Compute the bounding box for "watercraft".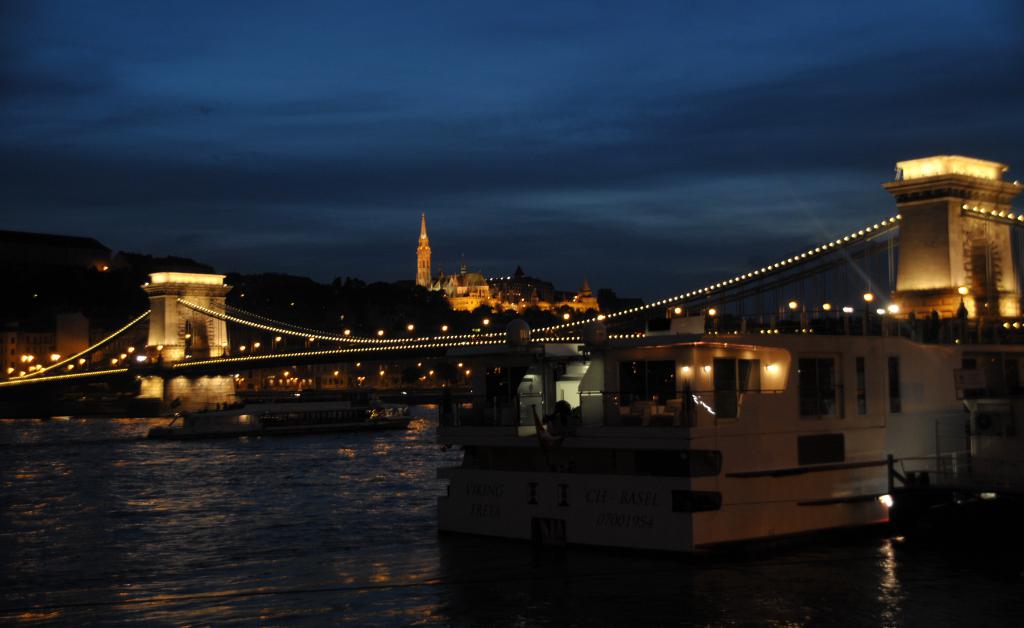
l=145, t=386, r=419, b=433.
